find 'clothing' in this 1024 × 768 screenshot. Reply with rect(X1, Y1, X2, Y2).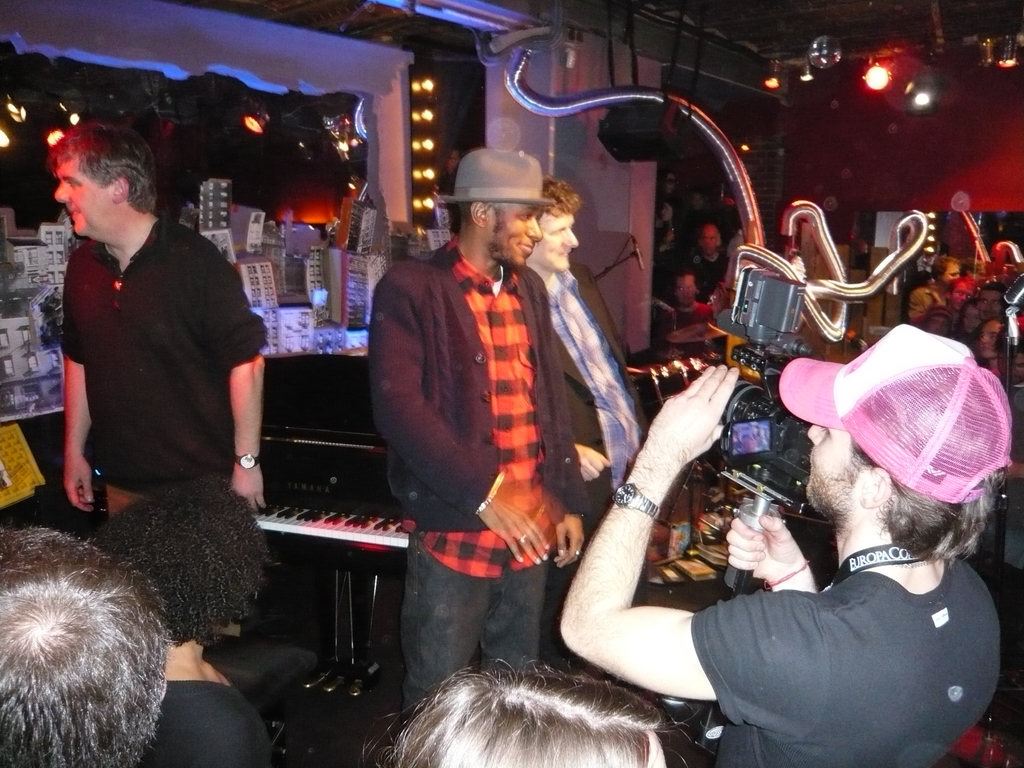
rect(701, 541, 982, 767).
